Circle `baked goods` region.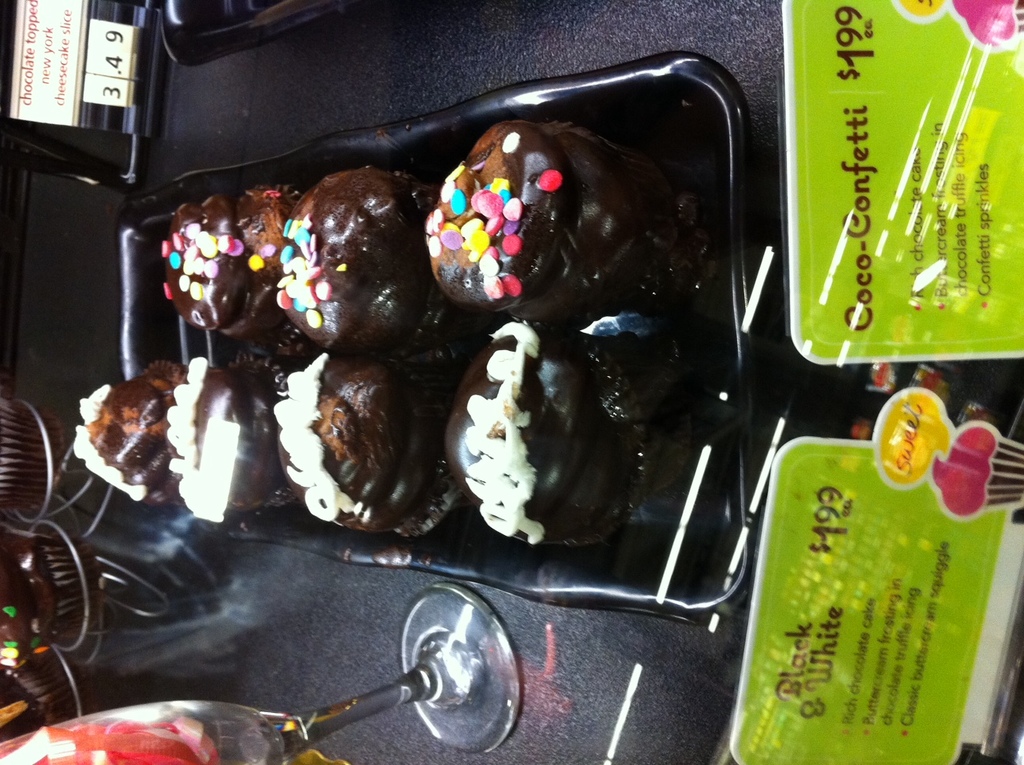
Region: select_region(0, 392, 52, 518).
